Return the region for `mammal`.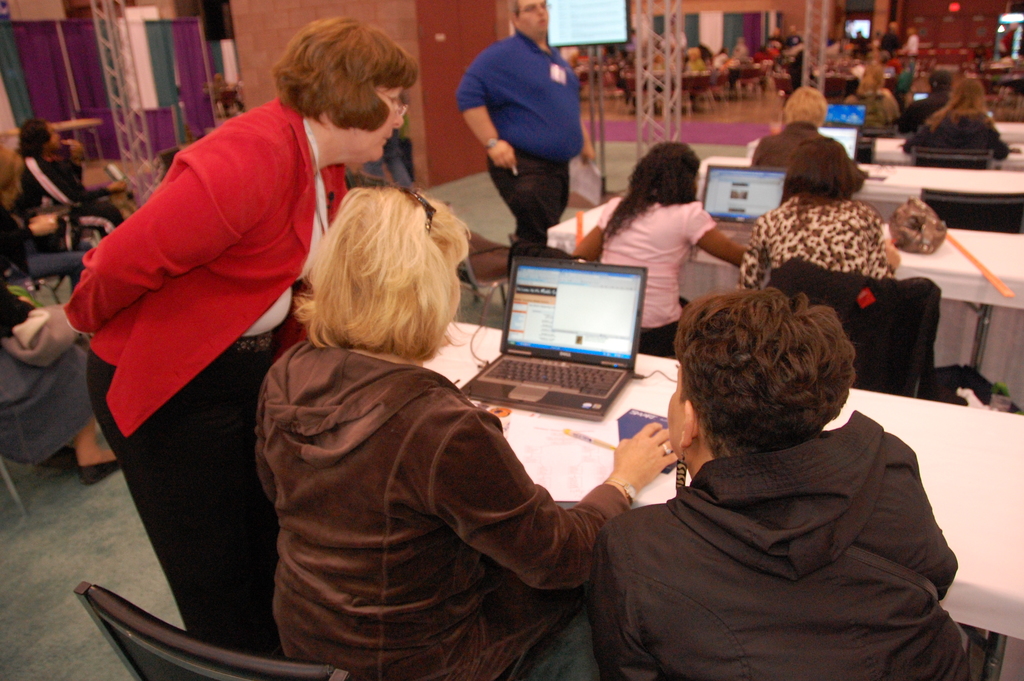
[554,280,1002,669].
